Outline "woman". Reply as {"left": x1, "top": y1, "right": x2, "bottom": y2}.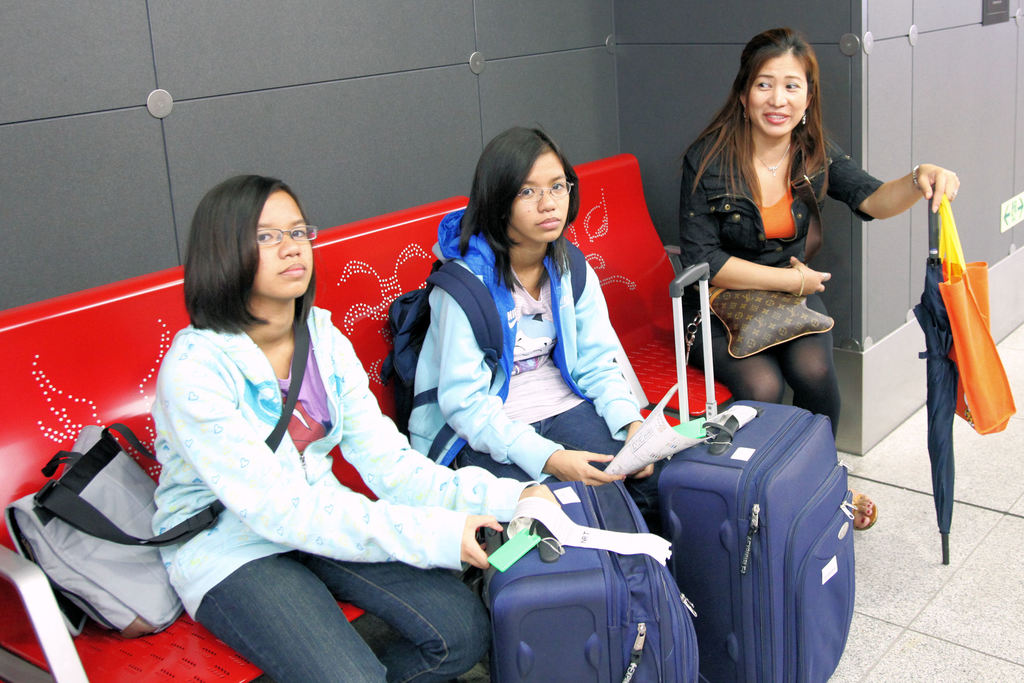
{"left": 136, "top": 161, "right": 491, "bottom": 667}.
